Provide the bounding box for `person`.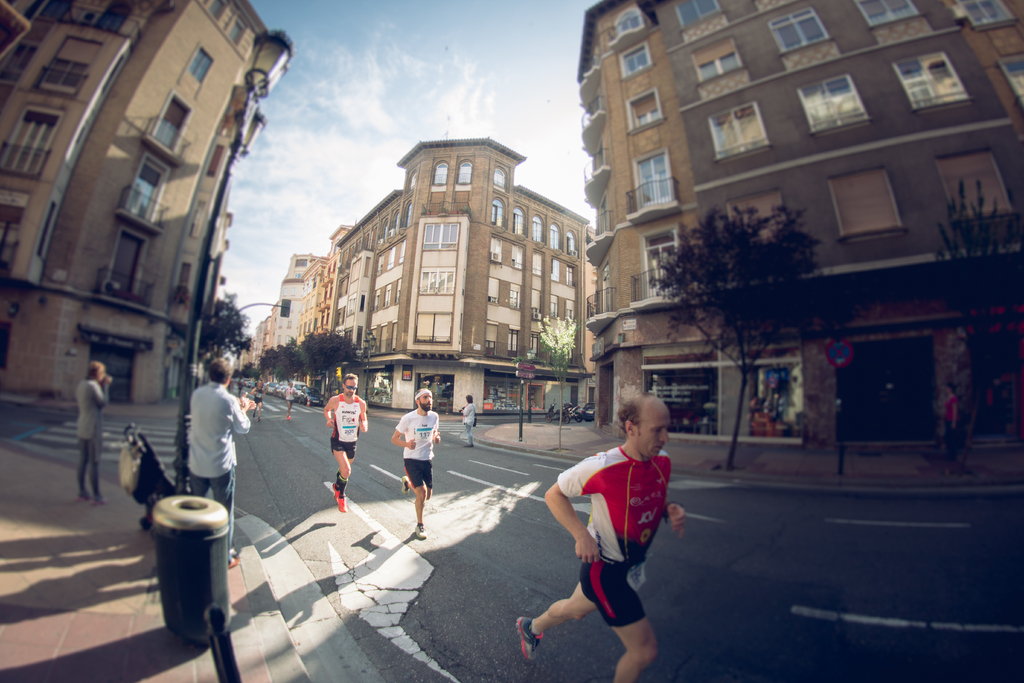
bbox=(253, 378, 266, 416).
